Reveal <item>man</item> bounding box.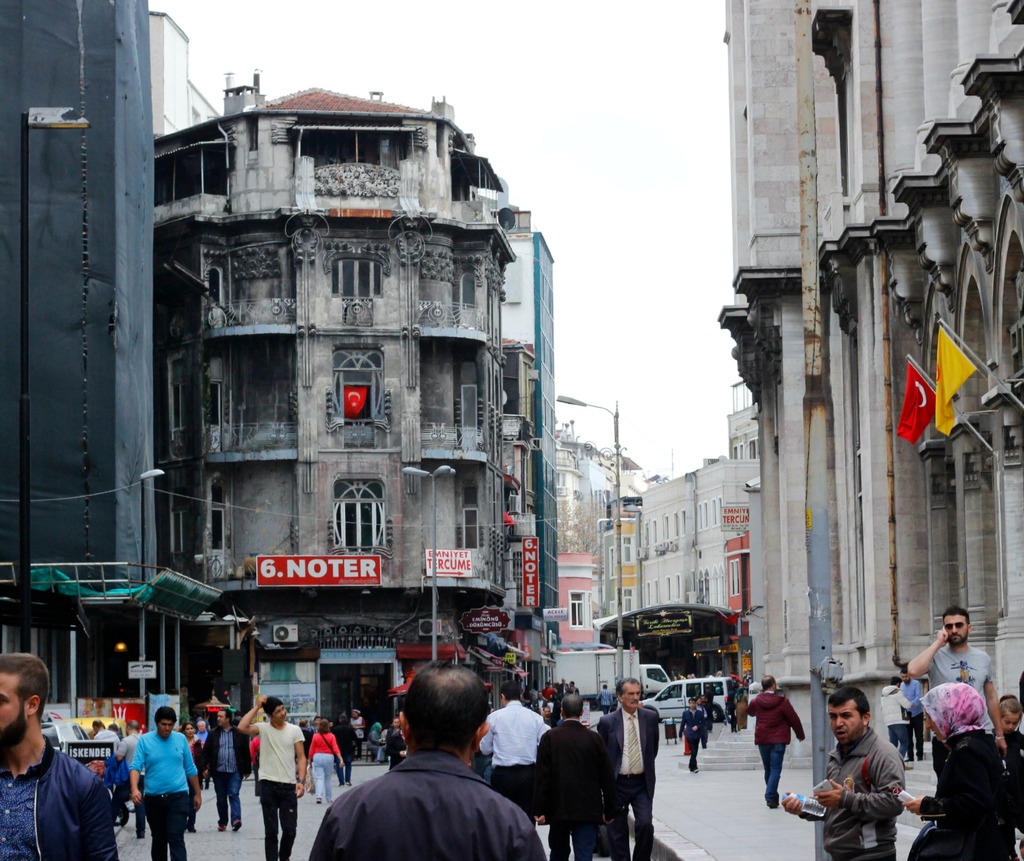
Revealed: <box>596,675,660,860</box>.
